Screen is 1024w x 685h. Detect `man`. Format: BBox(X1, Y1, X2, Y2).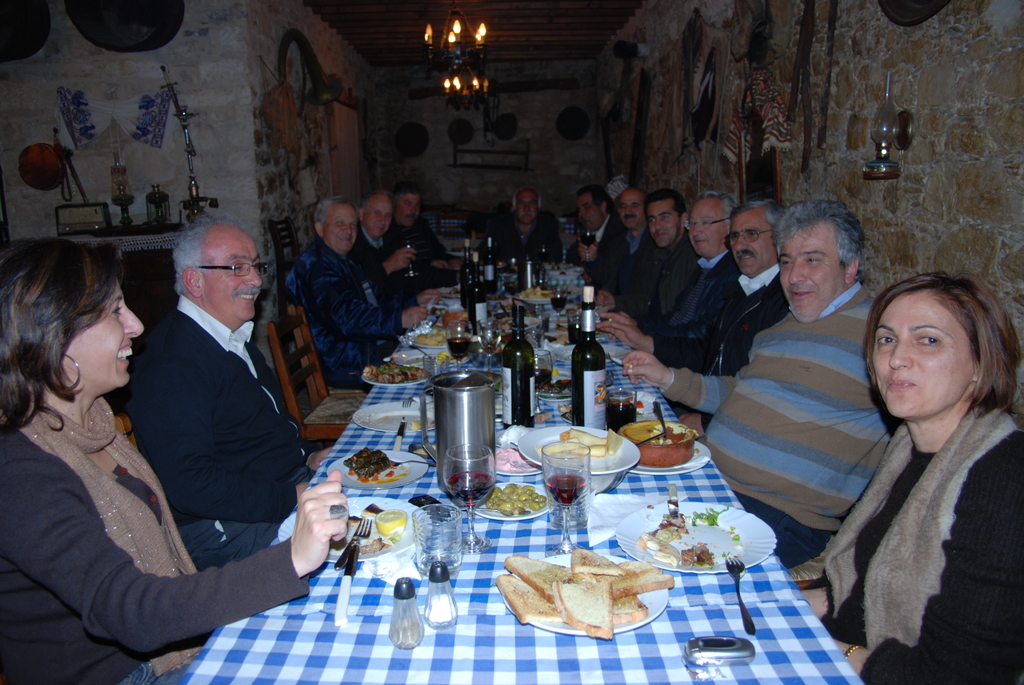
BBox(119, 212, 338, 569).
